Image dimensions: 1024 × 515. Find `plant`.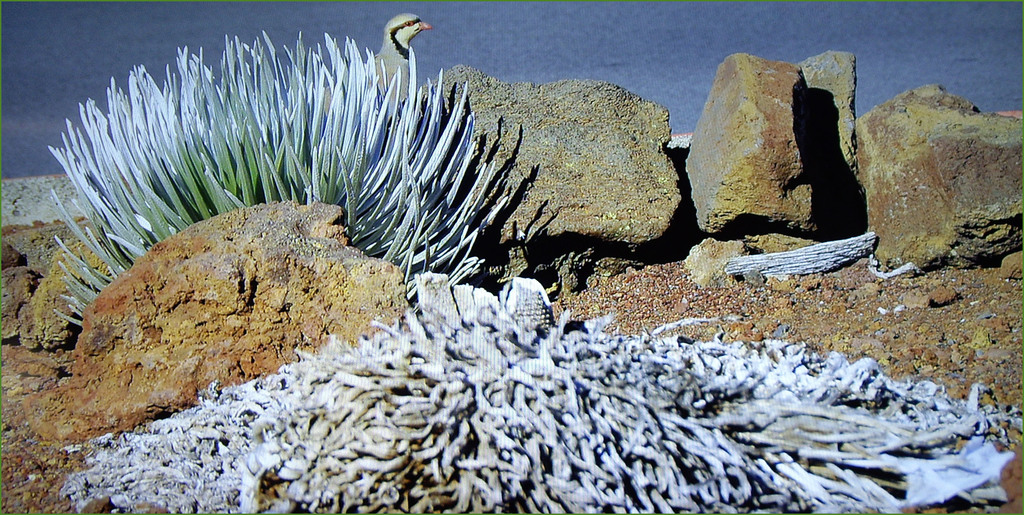
l=50, t=282, r=1015, b=514.
